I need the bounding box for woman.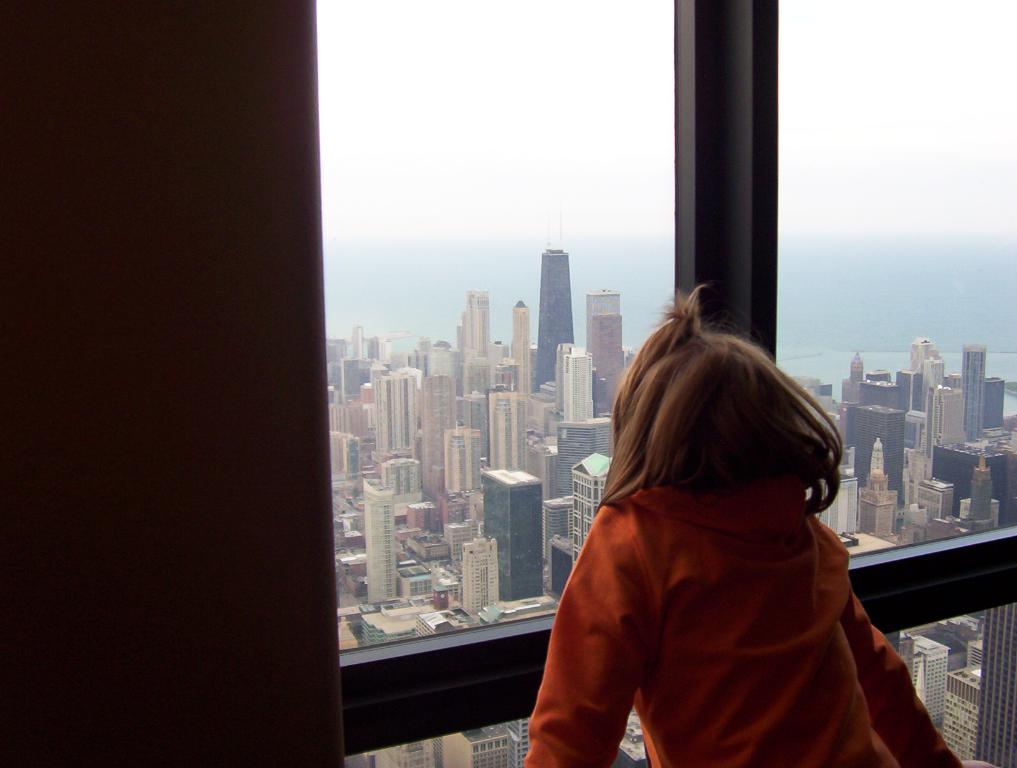
Here it is: {"x1": 522, "y1": 267, "x2": 1016, "y2": 767}.
